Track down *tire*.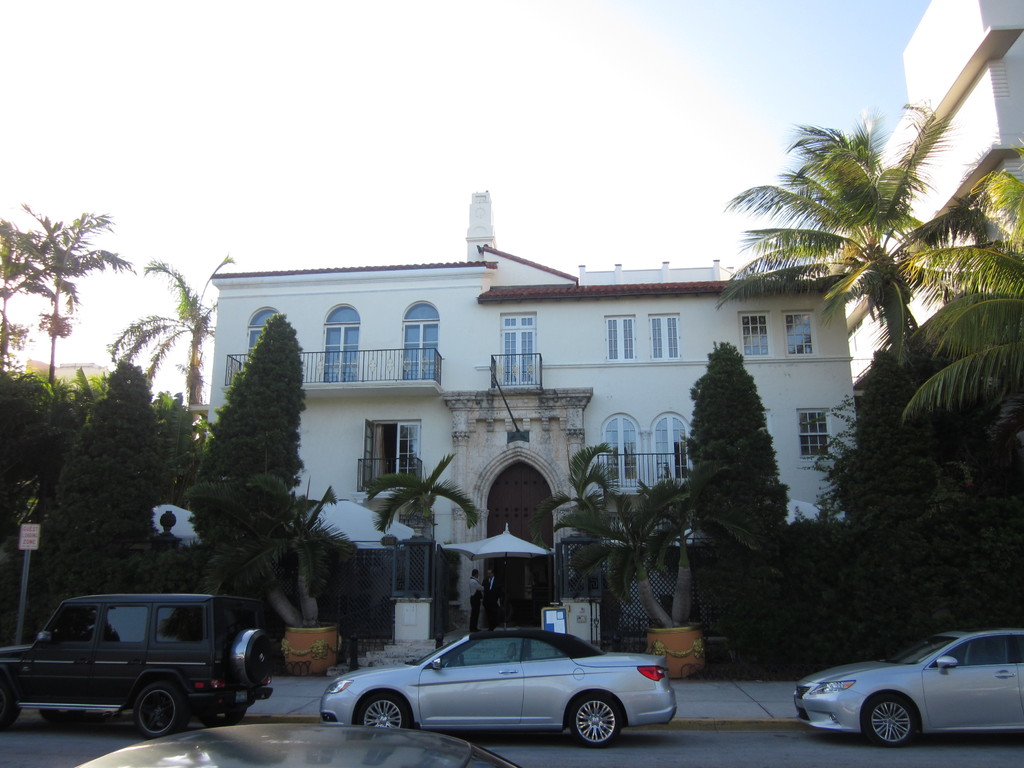
Tracked to bbox=[355, 691, 412, 729].
